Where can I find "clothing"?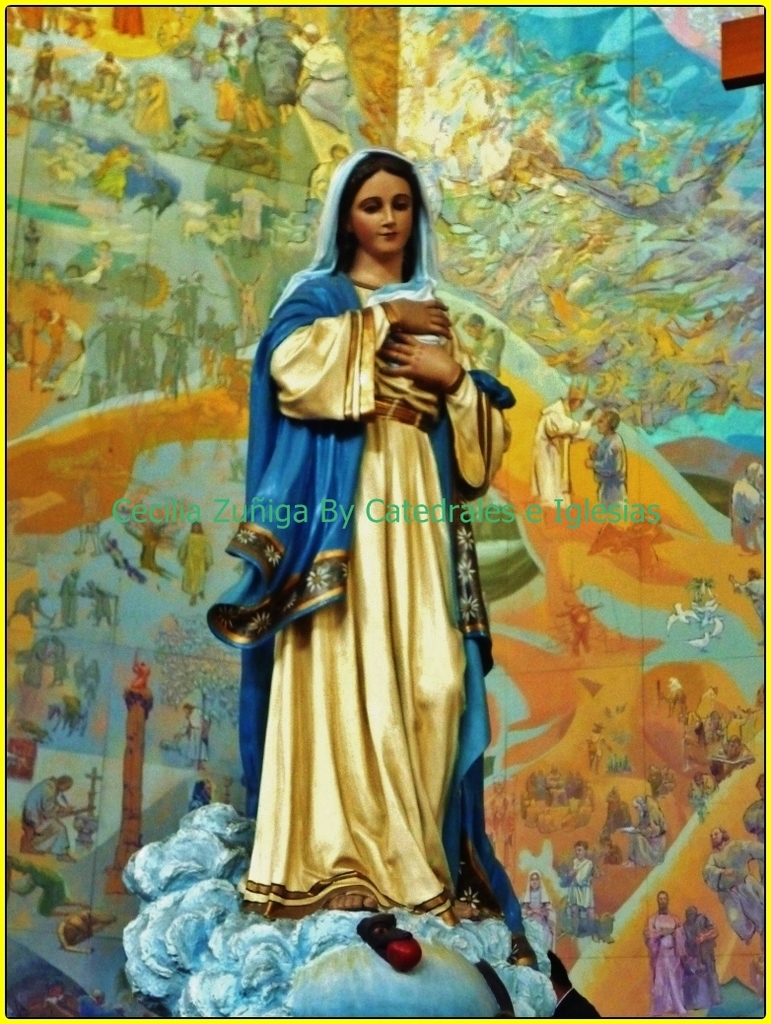
You can find it at <box>471,326,505,377</box>.
